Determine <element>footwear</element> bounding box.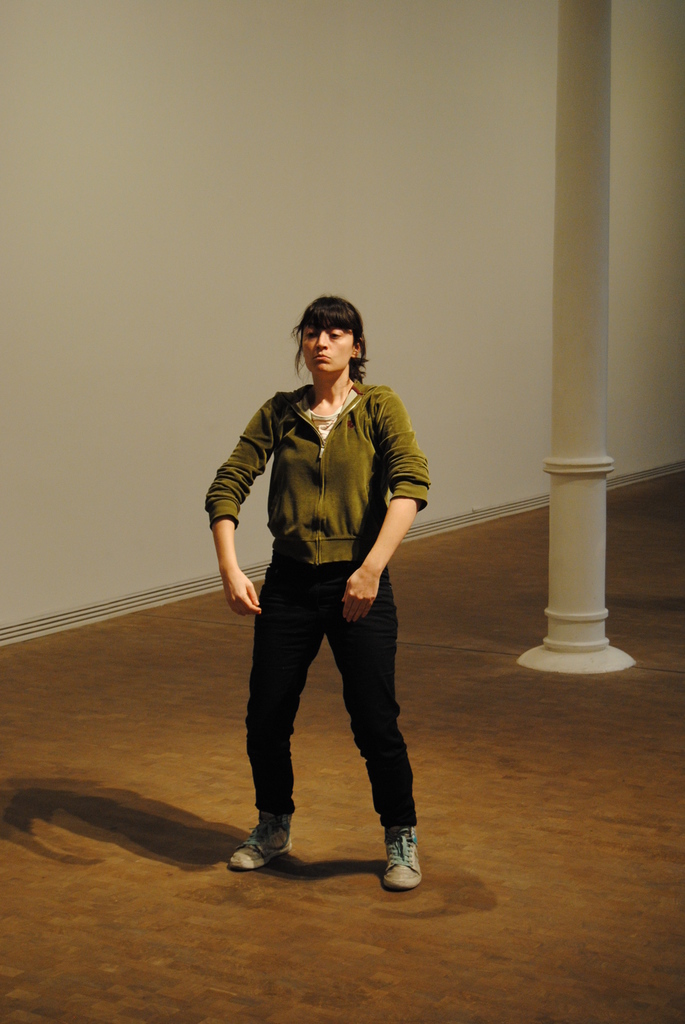
Determined: rect(385, 822, 425, 888).
